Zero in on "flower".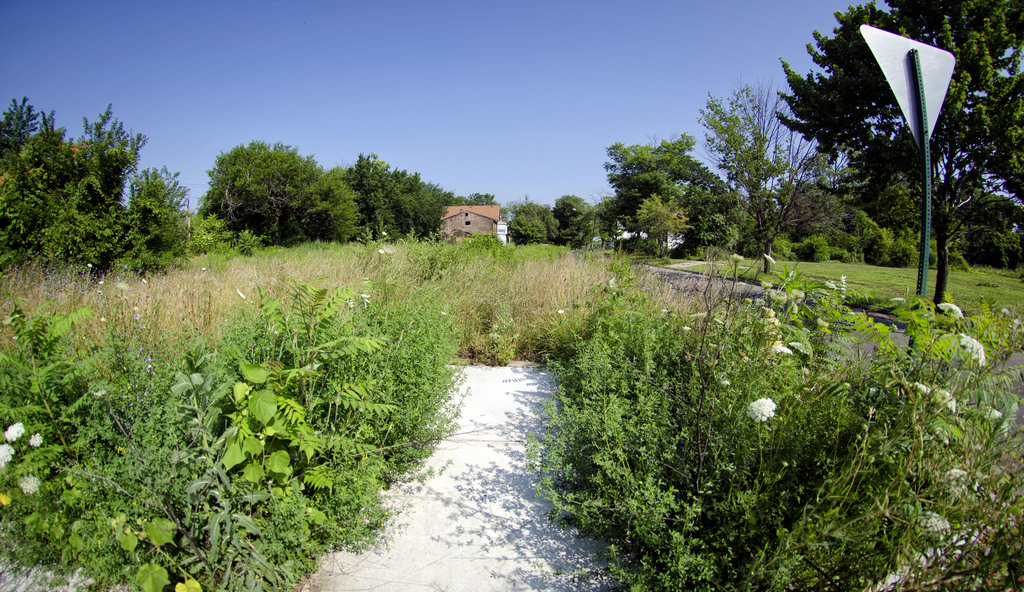
Zeroed in: region(4, 418, 25, 440).
